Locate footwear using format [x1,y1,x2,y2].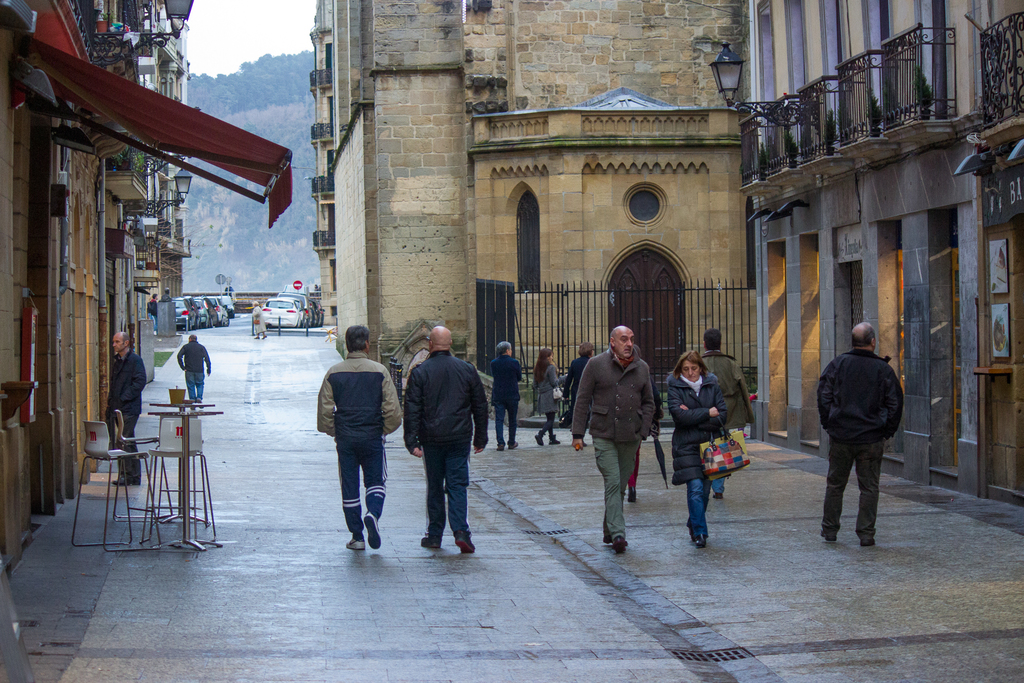
[509,440,520,453].
